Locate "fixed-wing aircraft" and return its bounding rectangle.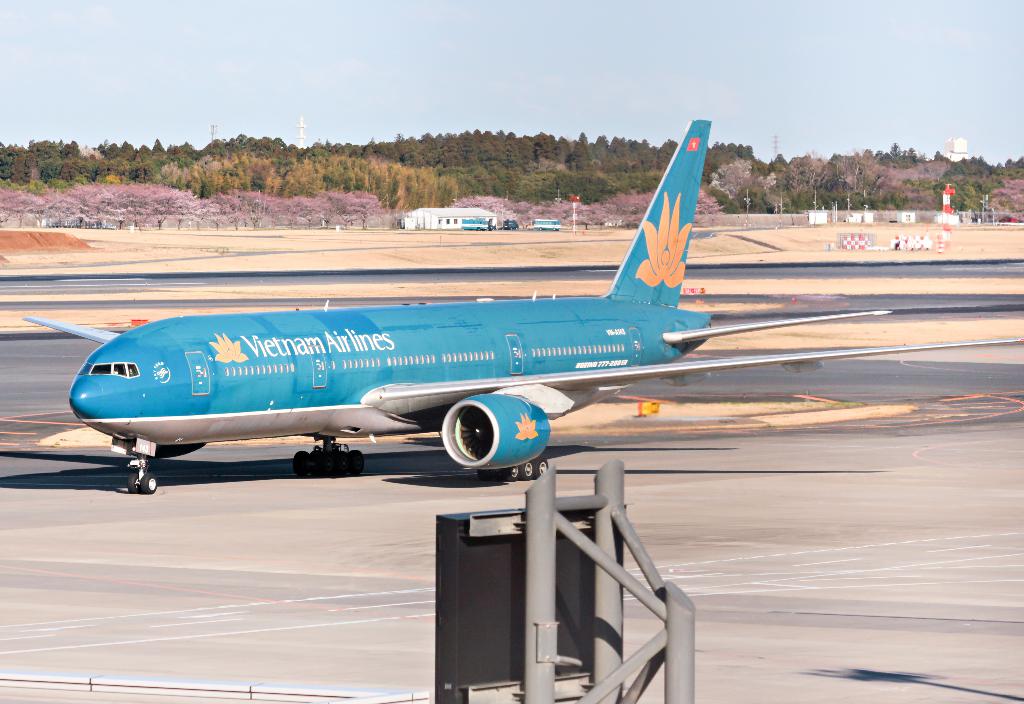
left=19, top=116, right=1023, bottom=496.
